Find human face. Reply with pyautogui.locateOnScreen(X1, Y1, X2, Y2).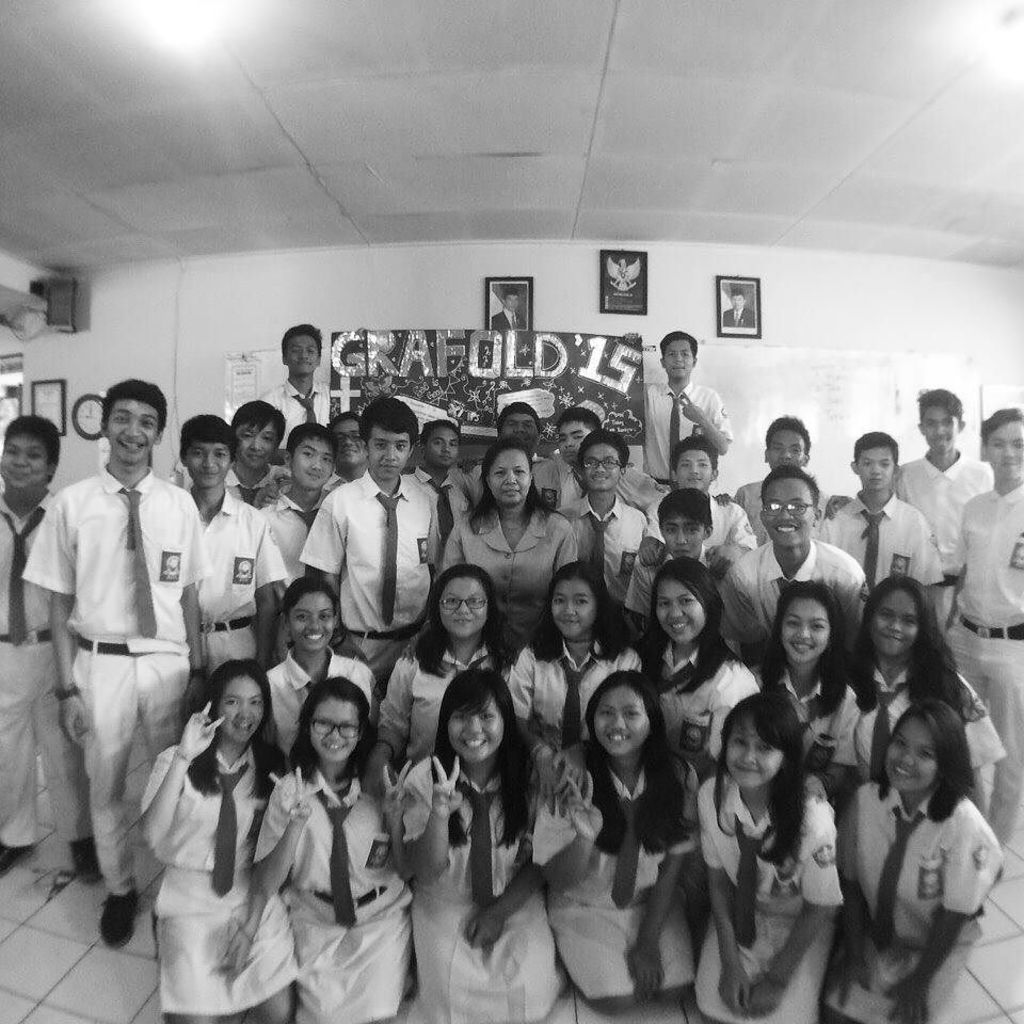
pyautogui.locateOnScreen(311, 697, 362, 763).
